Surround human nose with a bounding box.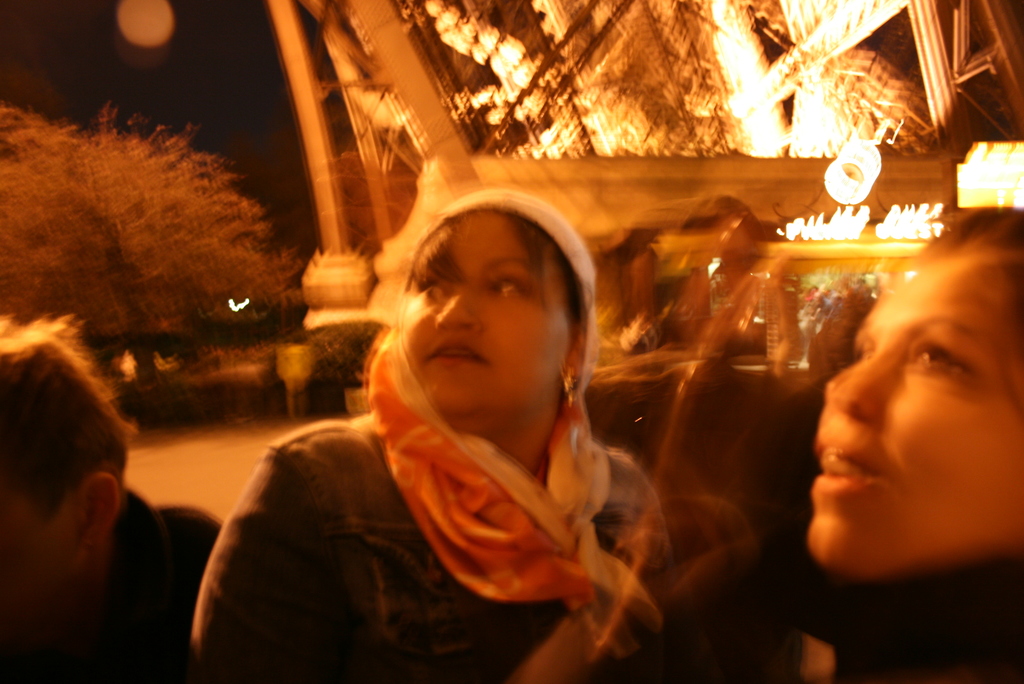
831 352 886 419.
